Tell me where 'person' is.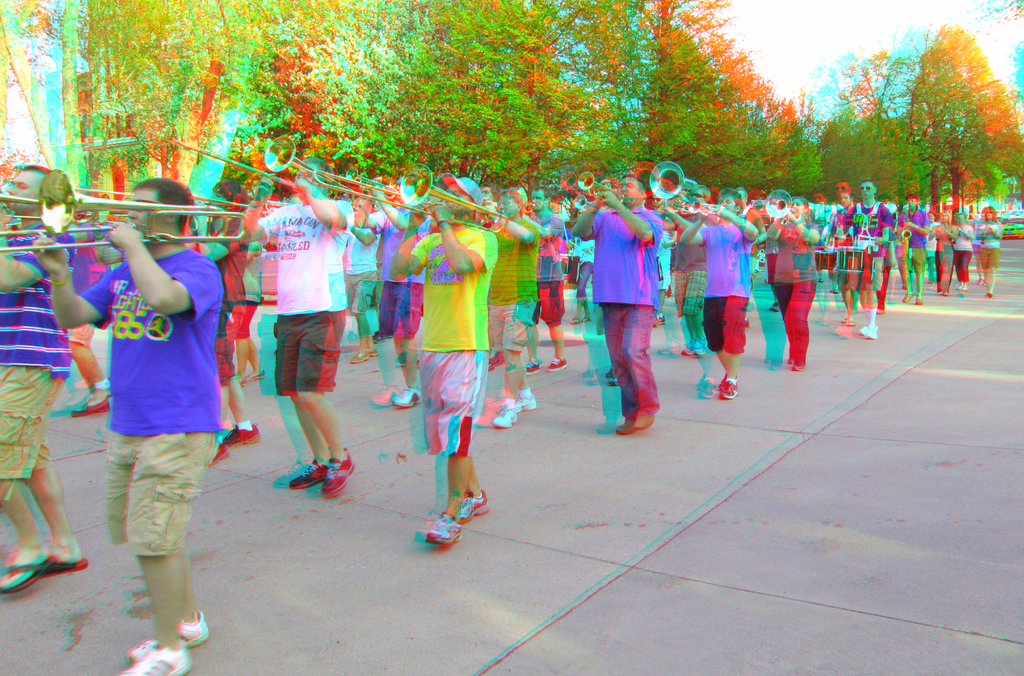
'person' is at detection(583, 182, 668, 436).
